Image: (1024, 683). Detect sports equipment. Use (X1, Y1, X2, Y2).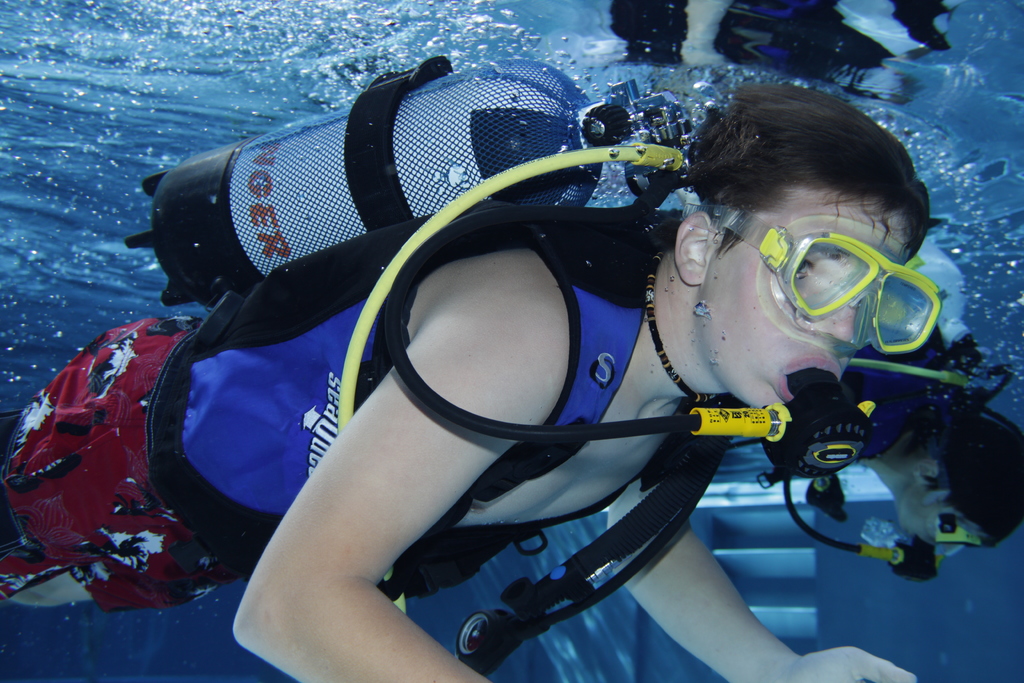
(682, 186, 947, 363).
